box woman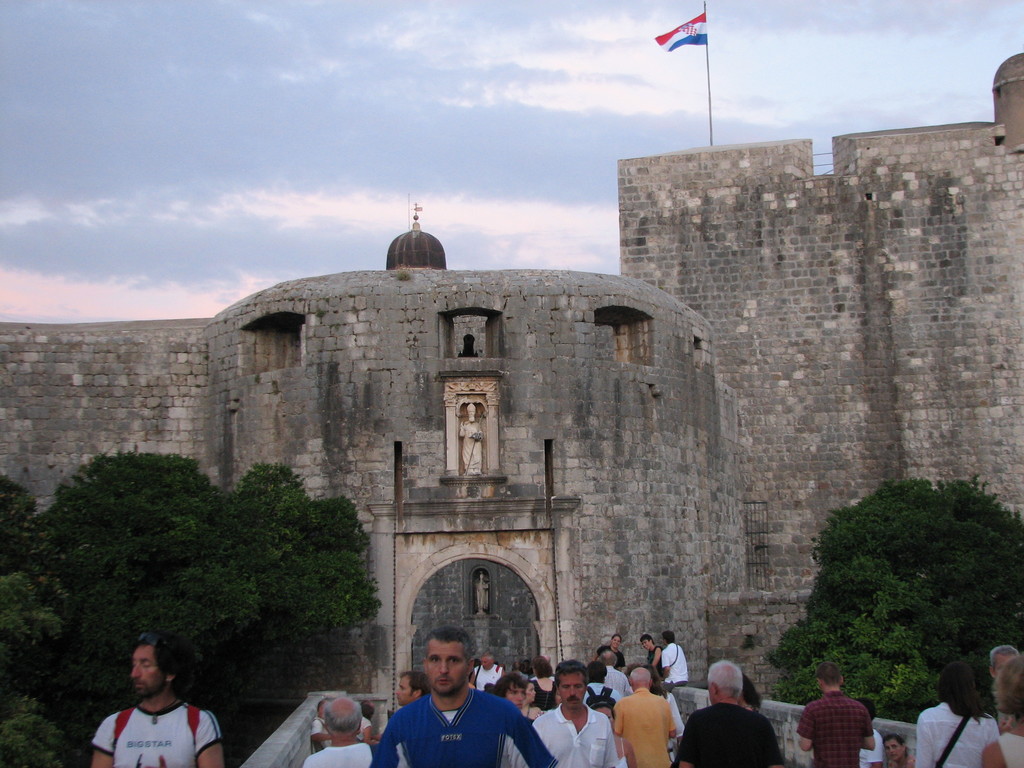
(x1=545, y1=691, x2=564, y2=713)
